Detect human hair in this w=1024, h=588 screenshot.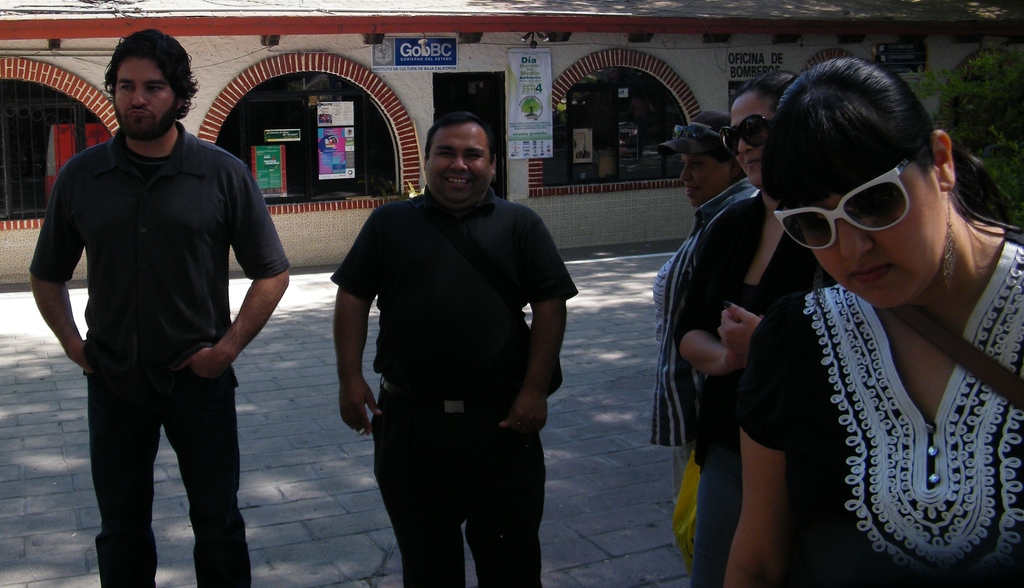
Detection: 738 68 798 106.
